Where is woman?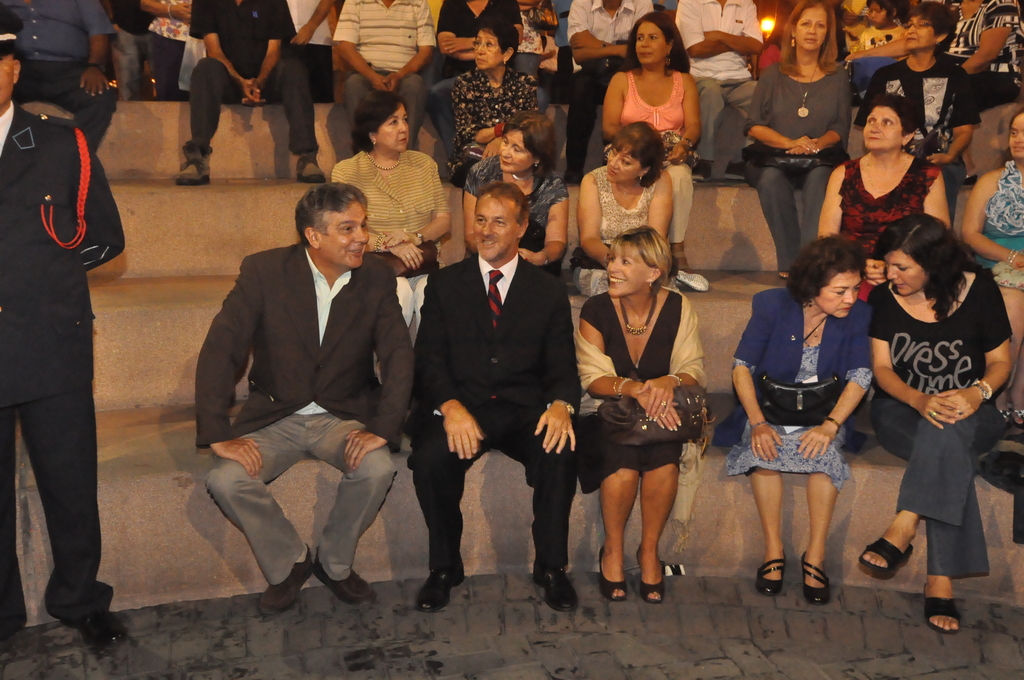
select_region(725, 238, 881, 608).
